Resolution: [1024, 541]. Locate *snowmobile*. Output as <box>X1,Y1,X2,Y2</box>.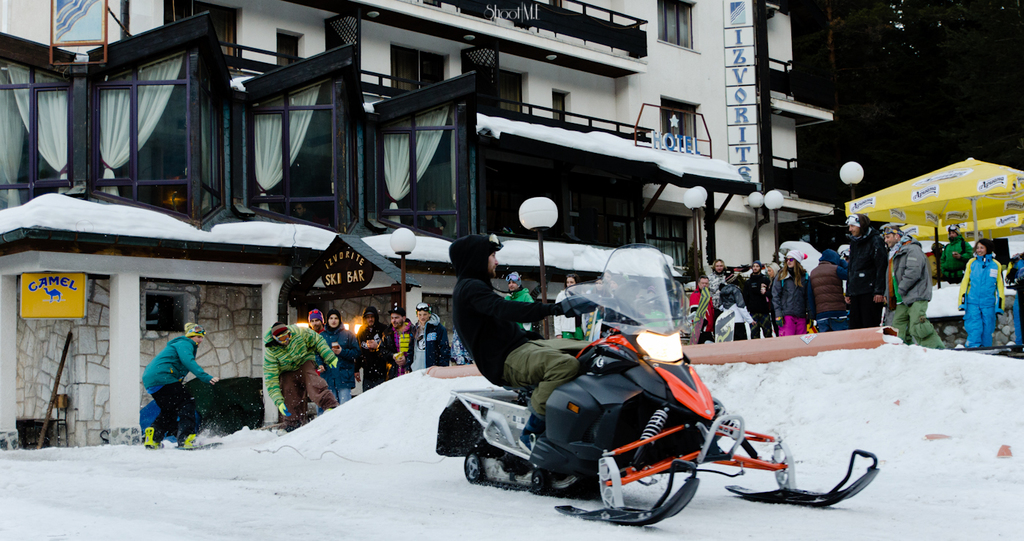
<box>437,245,880,527</box>.
